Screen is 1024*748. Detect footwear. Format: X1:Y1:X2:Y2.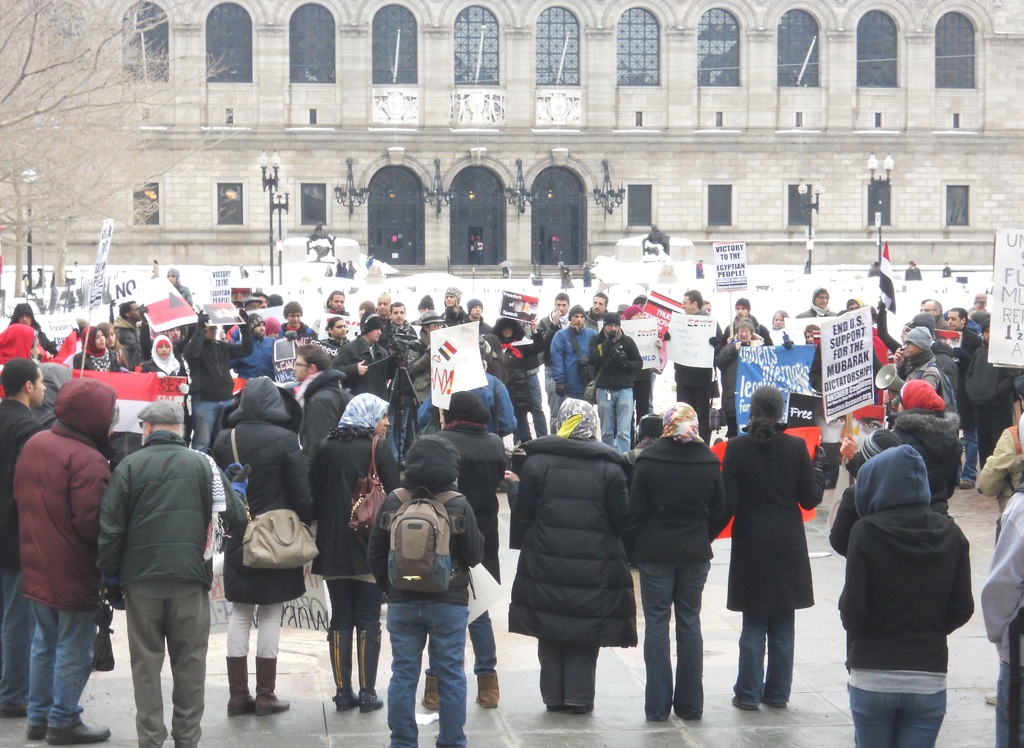
228:656:255:713.
